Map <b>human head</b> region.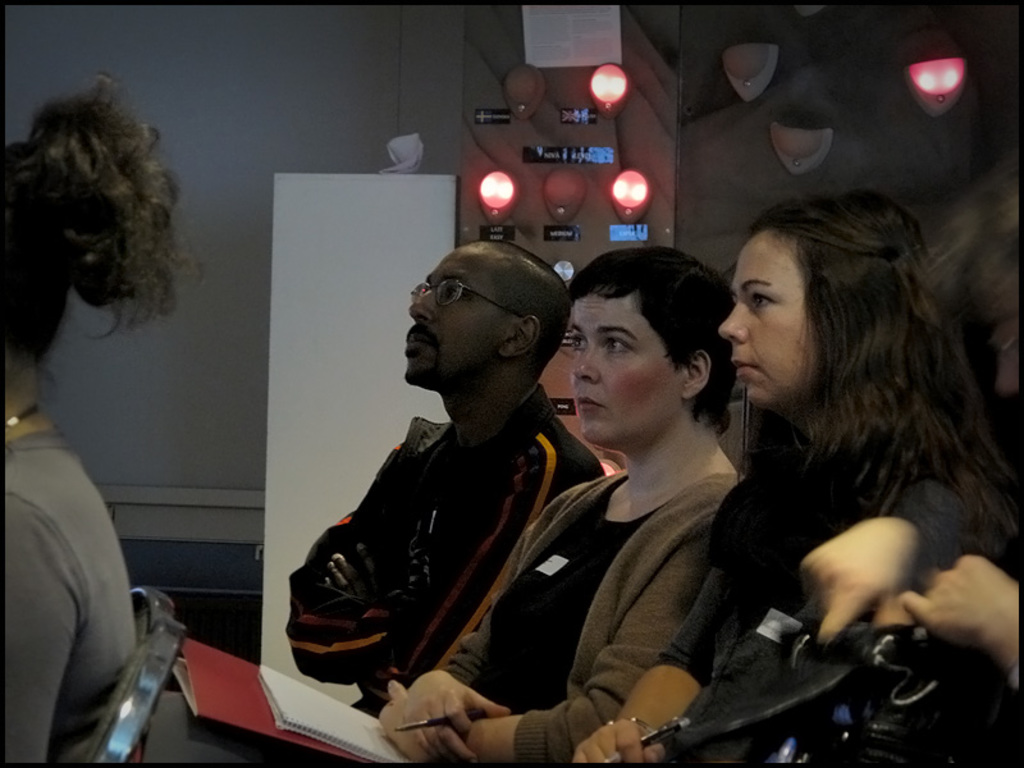
Mapped to (x1=0, y1=138, x2=65, y2=380).
